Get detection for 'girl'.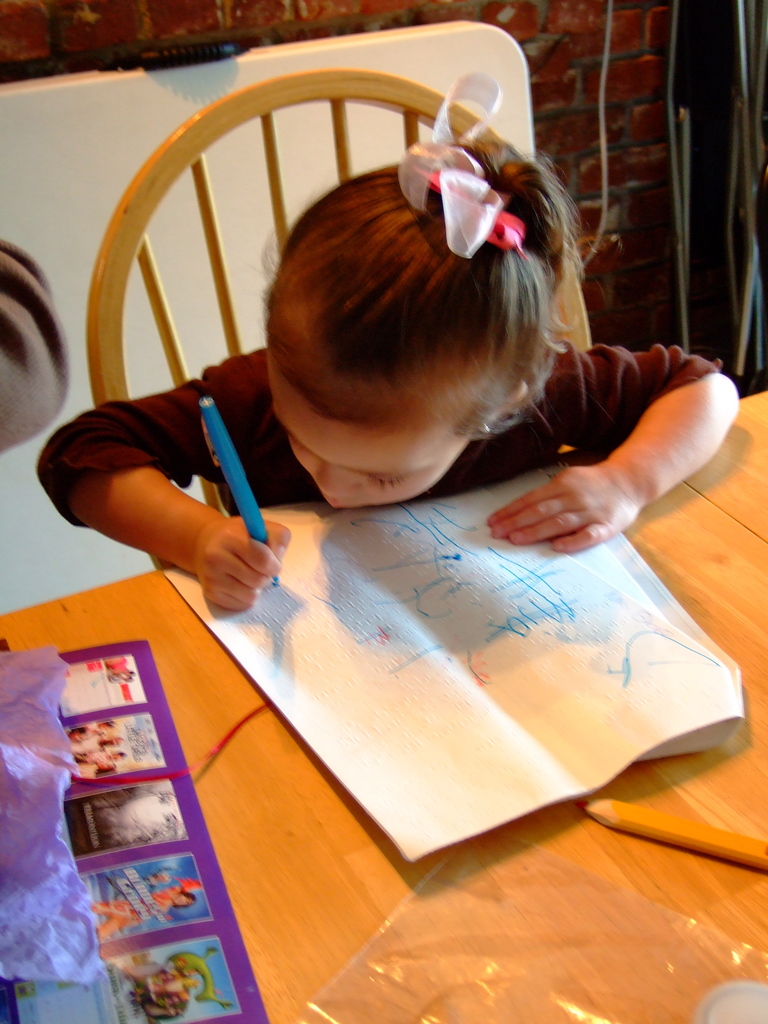
Detection: crop(36, 72, 740, 611).
